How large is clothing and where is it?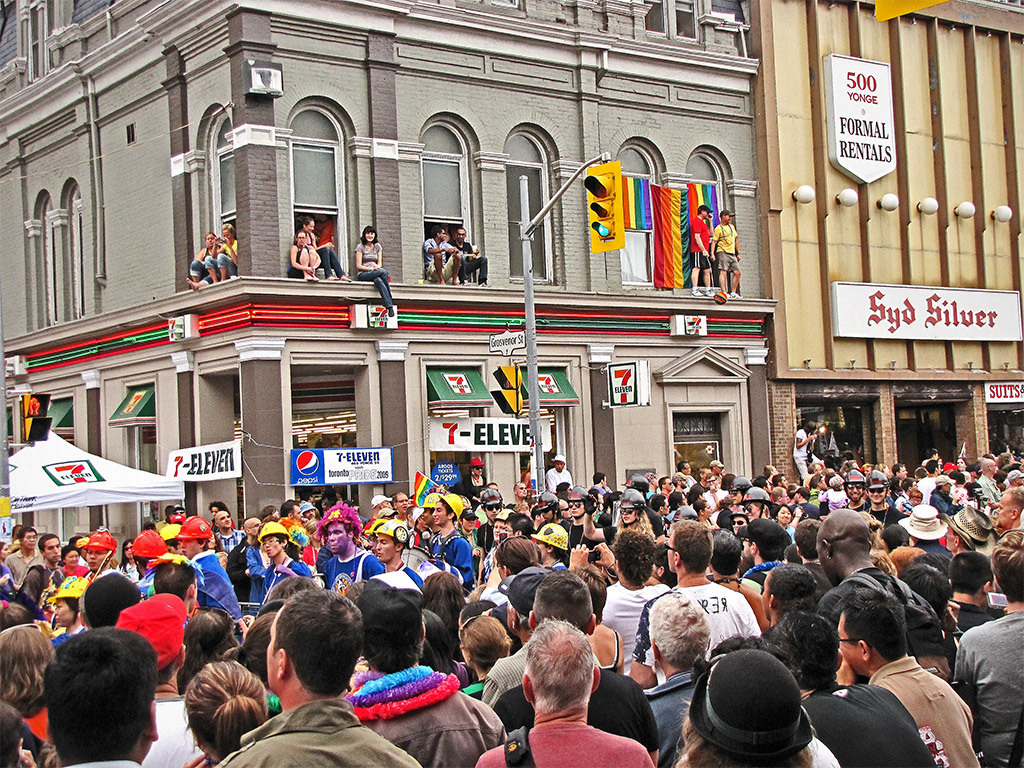
Bounding box: 641,484,653,502.
